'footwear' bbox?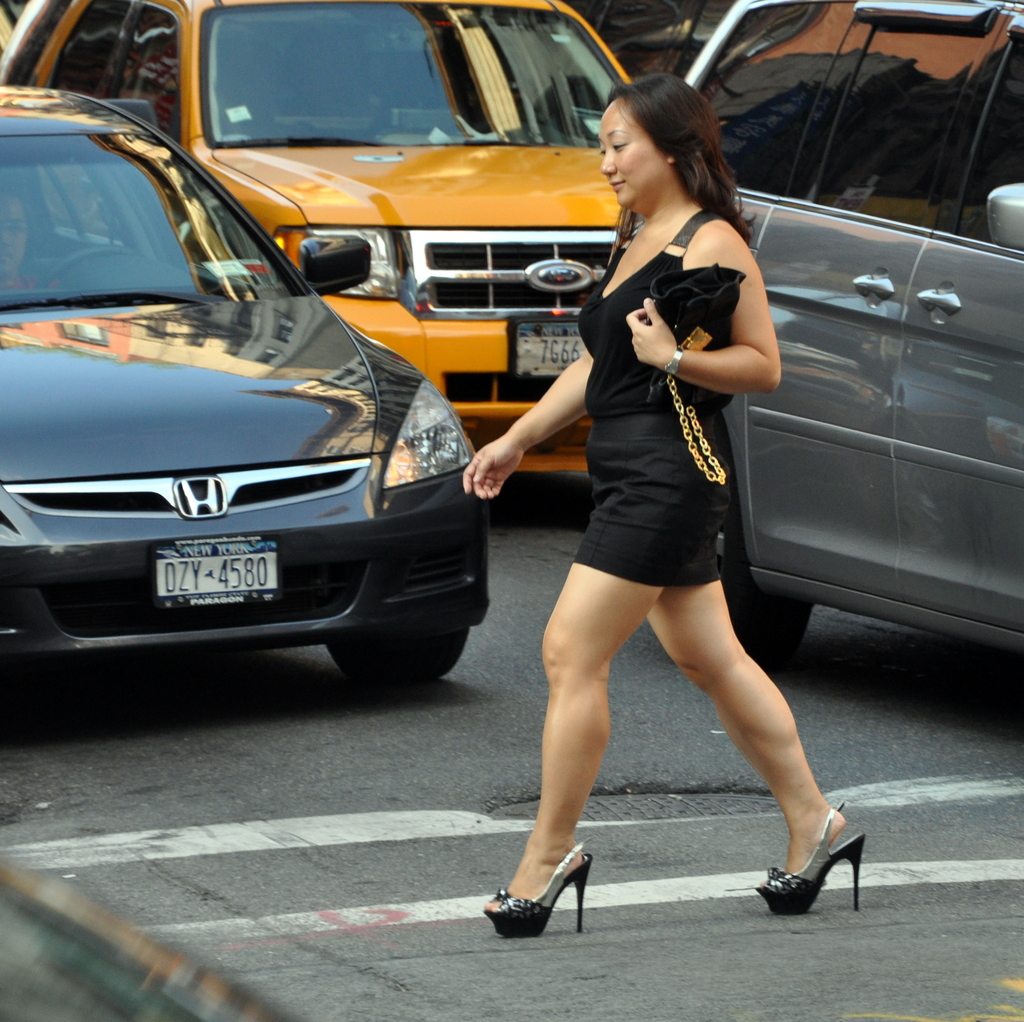
bbox=(497, 851, 604, 954)
